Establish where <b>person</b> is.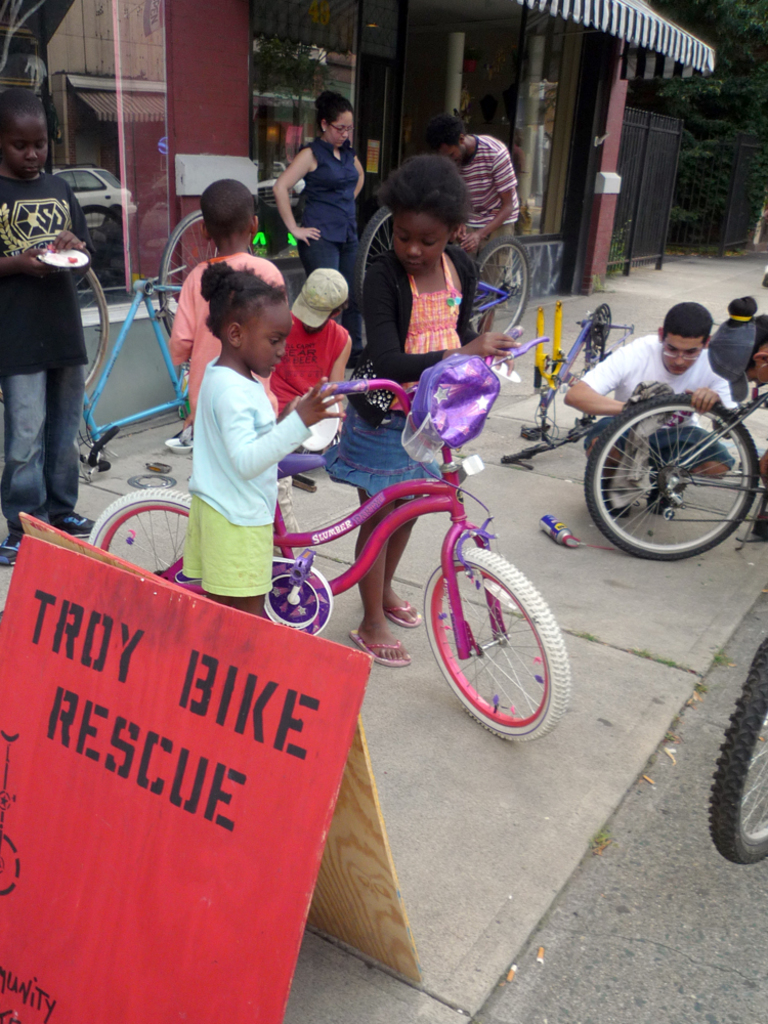
Established at bbox(700, 295, 767, 481).
